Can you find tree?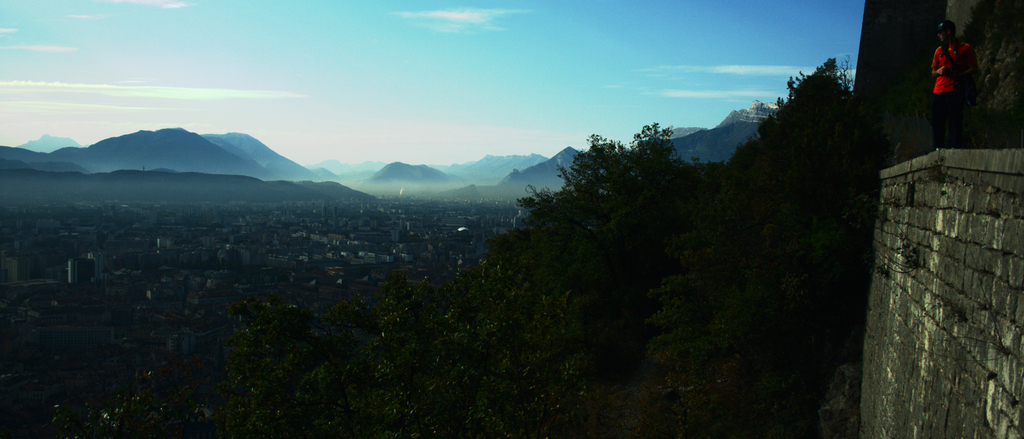
Yes, bounding box: bbox(684, 51, 883, 438).
